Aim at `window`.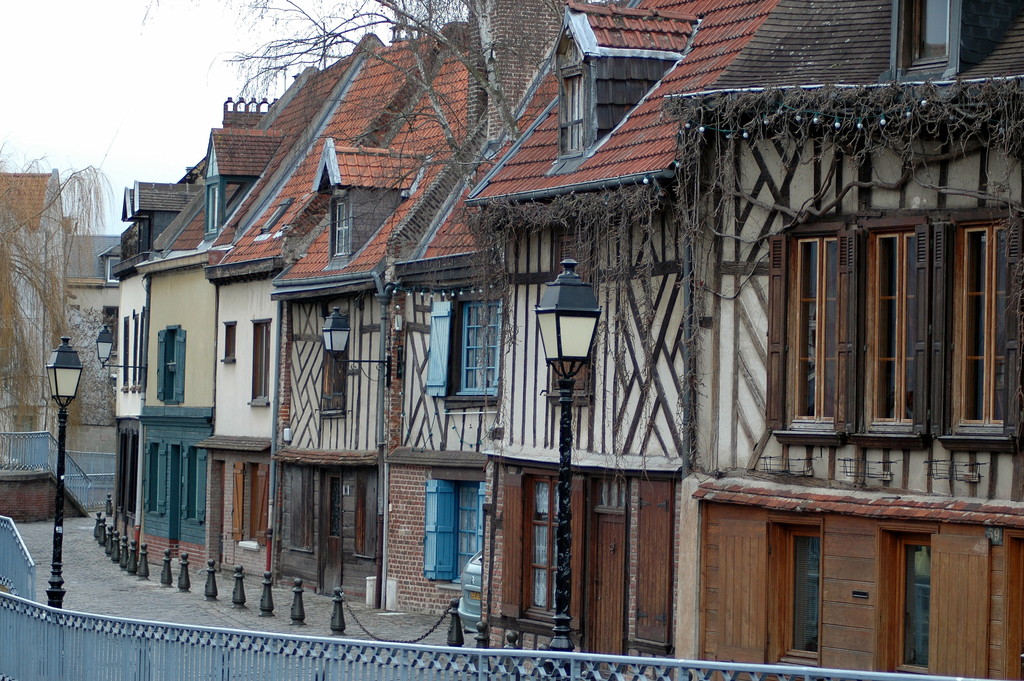
Aimed at (x1=776, y1=531, x2=820, y2=664).
